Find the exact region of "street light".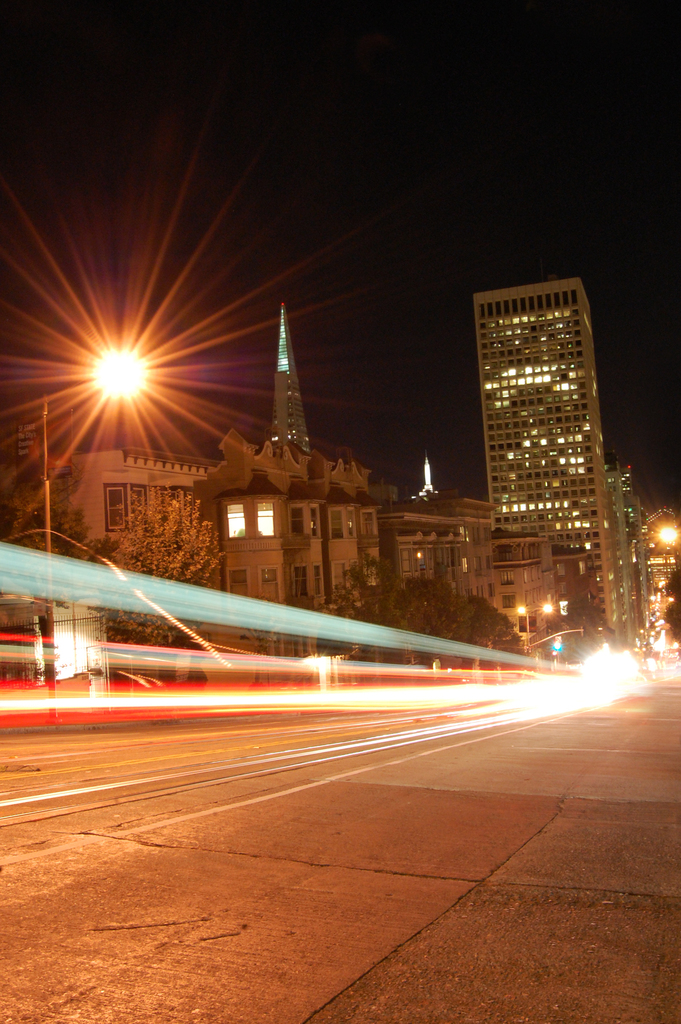
Exact region: Rect(513, 602, 561, 655).
